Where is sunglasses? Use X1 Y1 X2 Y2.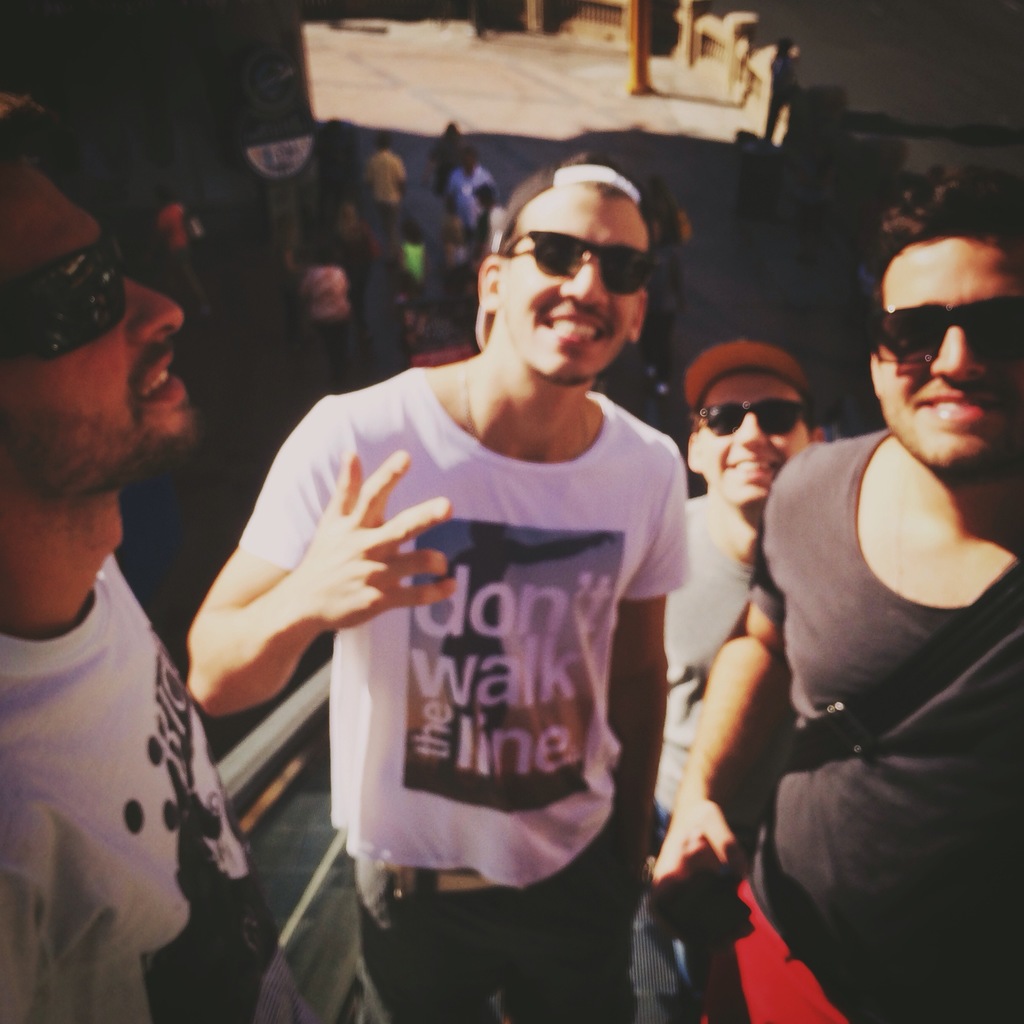
697 399 812 436.
